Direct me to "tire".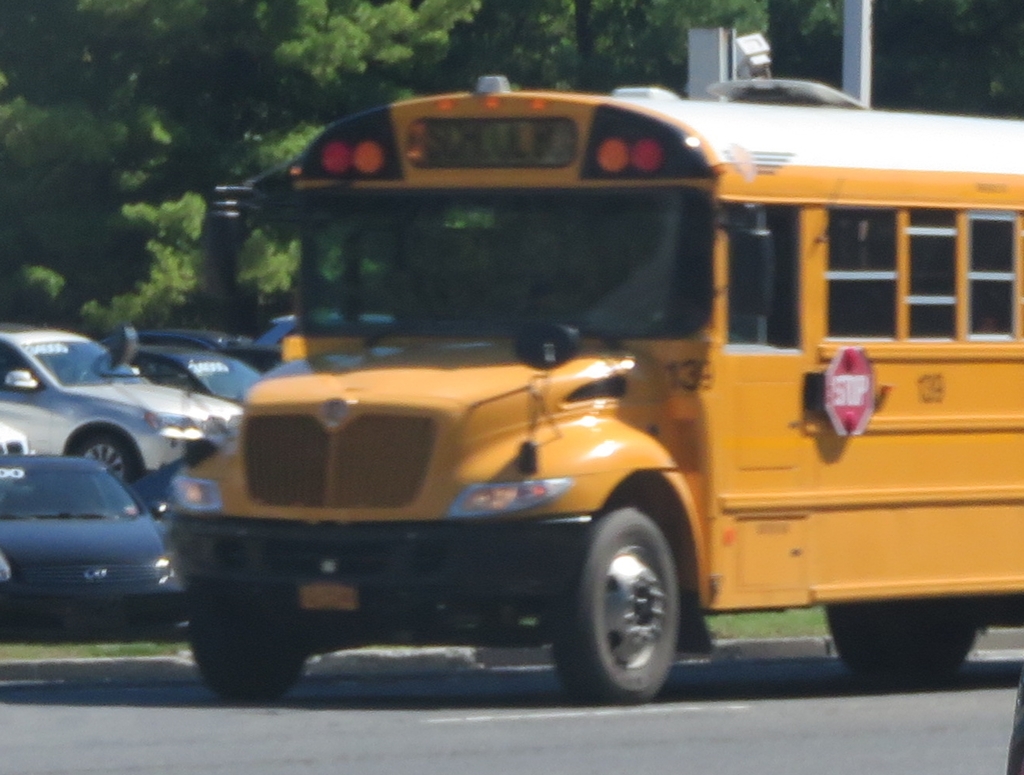
Direction: BBox(74, 433, 138, 480).
